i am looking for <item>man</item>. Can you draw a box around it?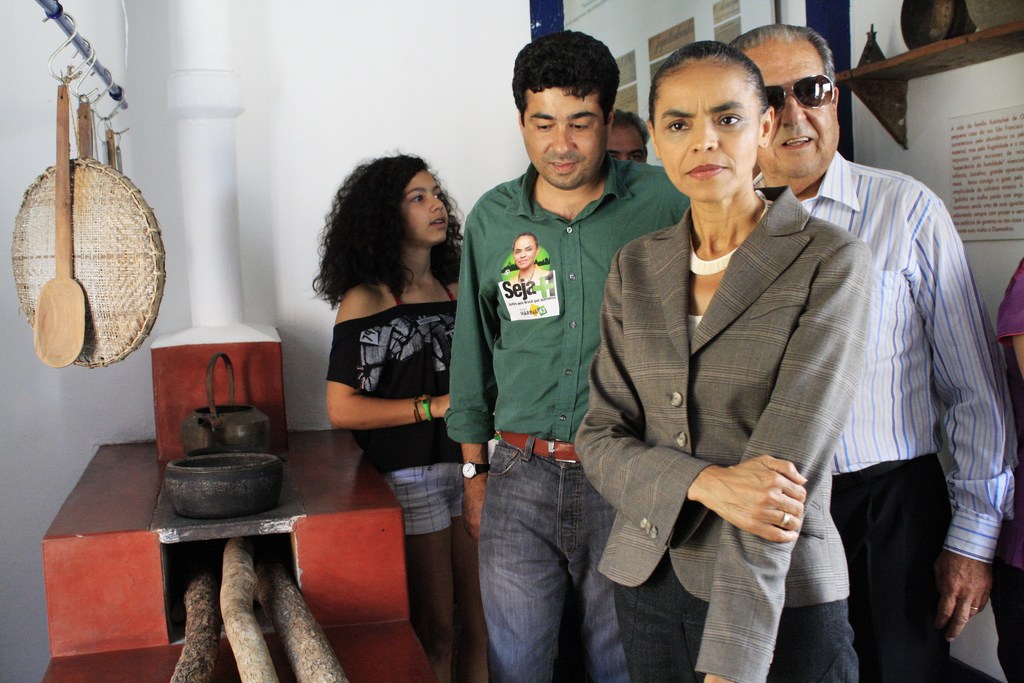
Sure, the bounding box is 603:114:649:161.
